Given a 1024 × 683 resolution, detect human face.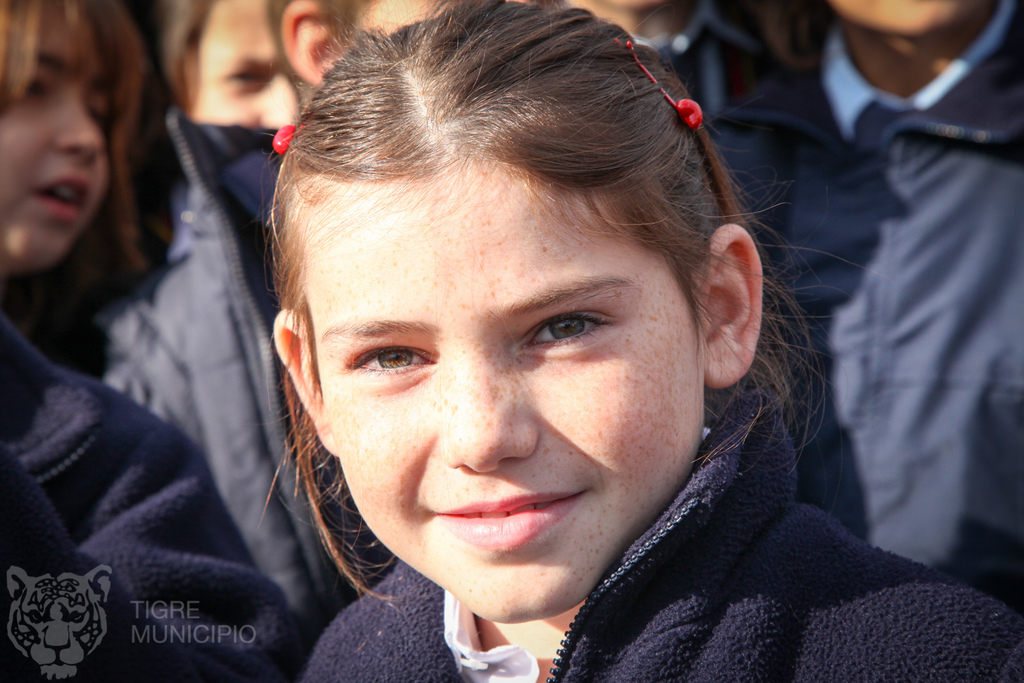
(828,0,973,35).
